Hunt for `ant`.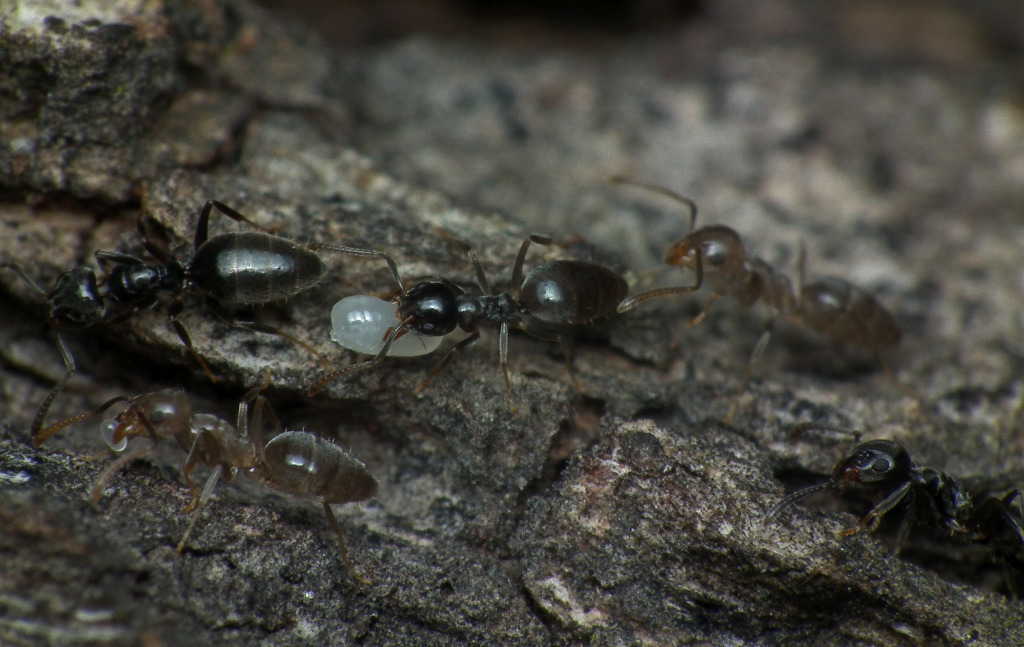
Hunted down at detection(34, 189, 347, 423).
